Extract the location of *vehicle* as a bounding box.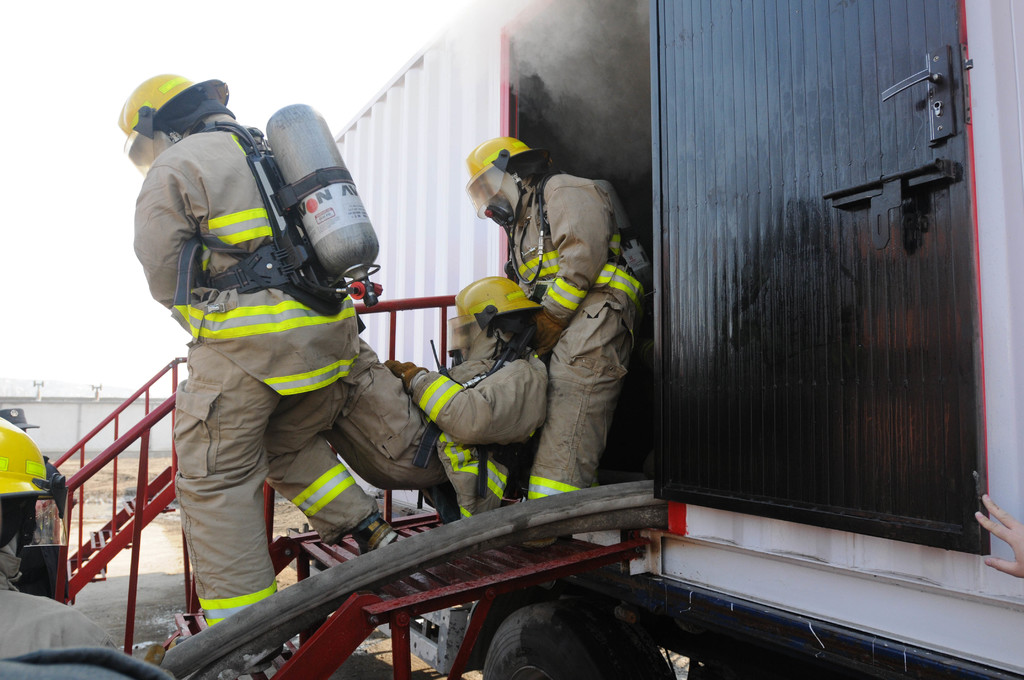
select_region(0, 0, 1023, 679).
